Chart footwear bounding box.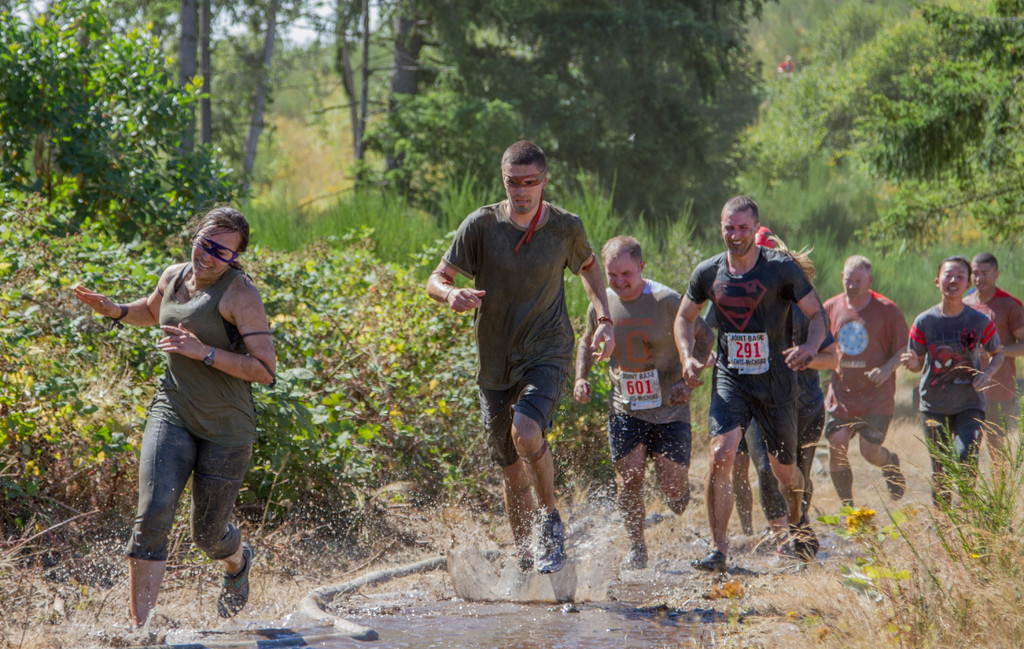
Charted: 666, 496, 689, 517.
